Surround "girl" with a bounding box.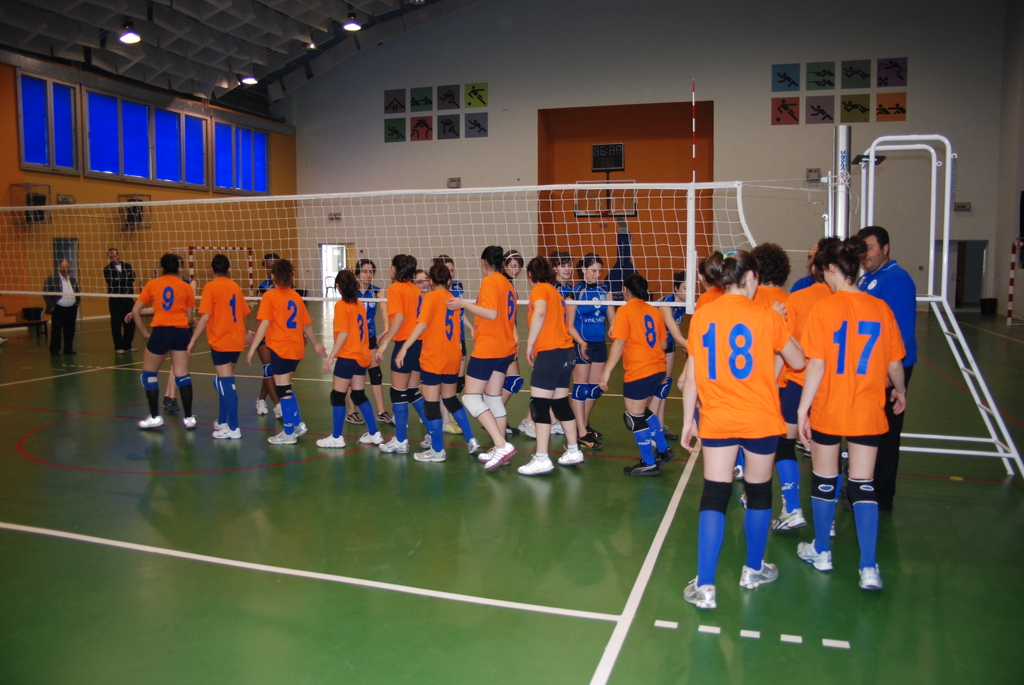
{"left": 518, "top": 255, "right": 588, "bottom": 478}.
